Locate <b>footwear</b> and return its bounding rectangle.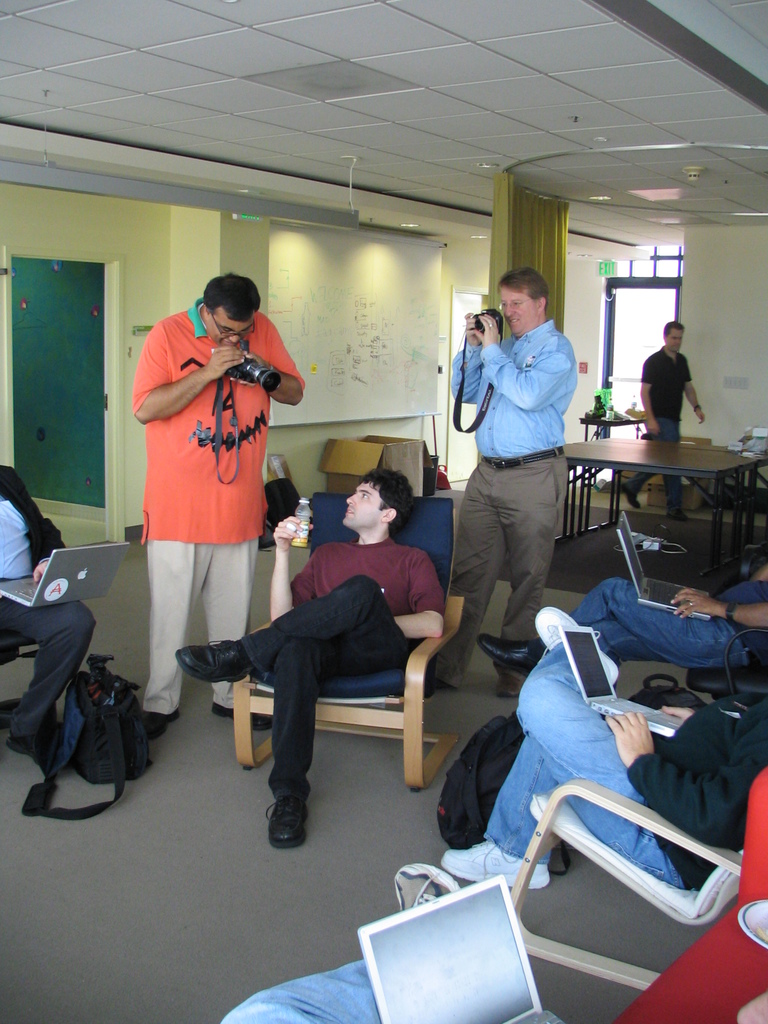
(x1=172, y1=634, x2=253, y2=689).
